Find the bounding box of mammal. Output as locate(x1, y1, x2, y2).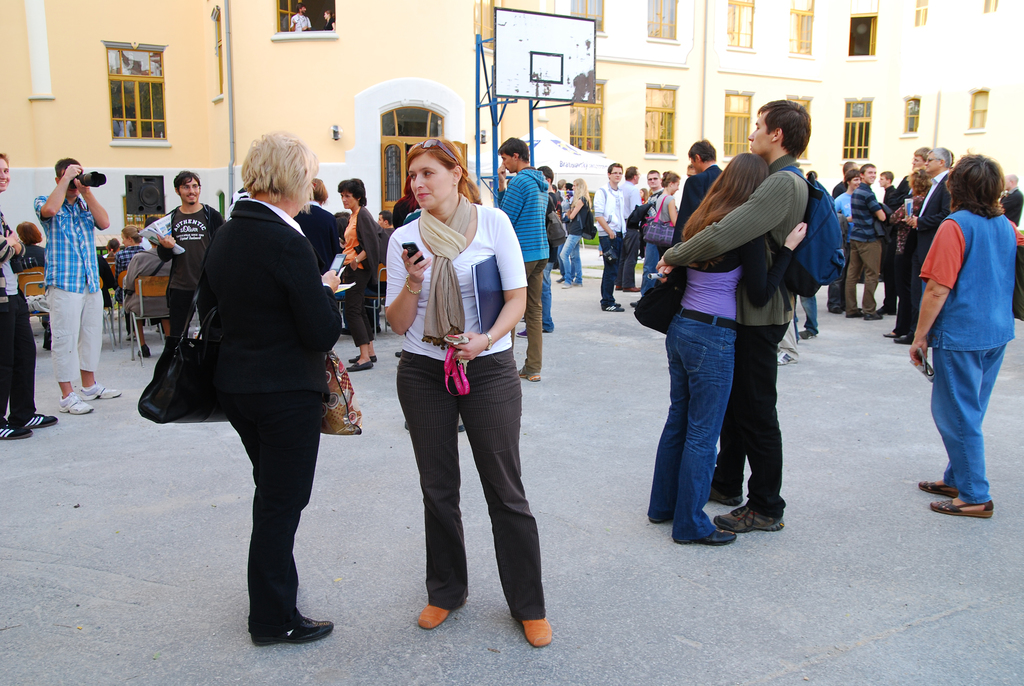
locate(646, 167, 685, 281).
